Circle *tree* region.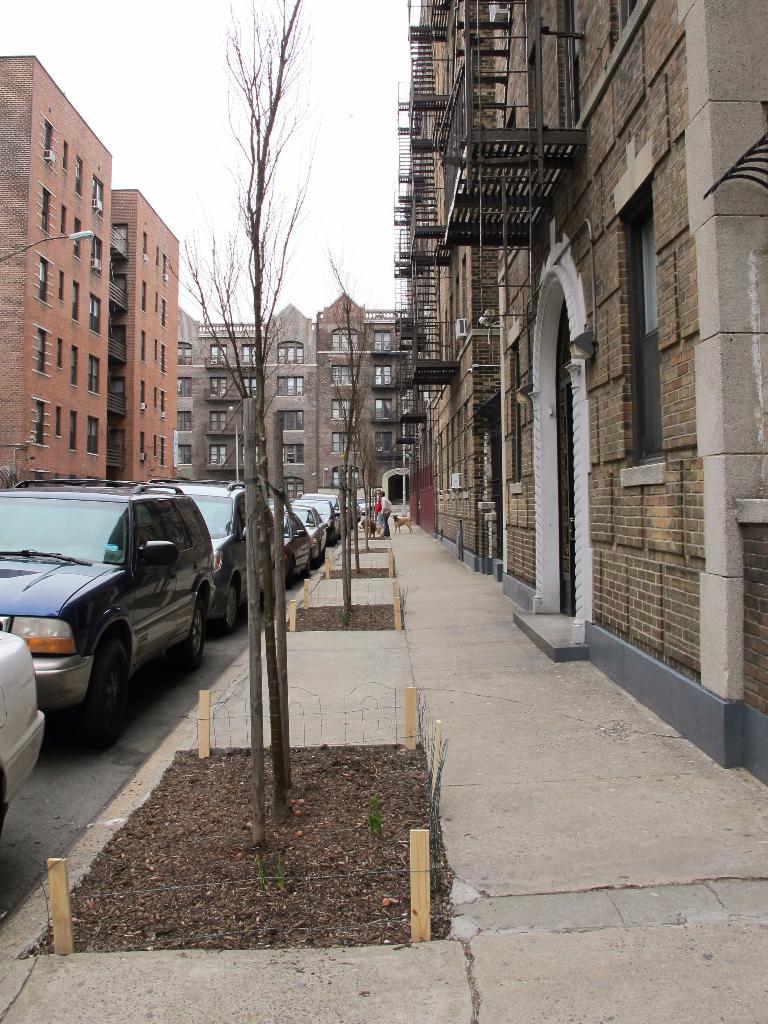
Region: x1=318, y1=256, x2=390, y2=614.
